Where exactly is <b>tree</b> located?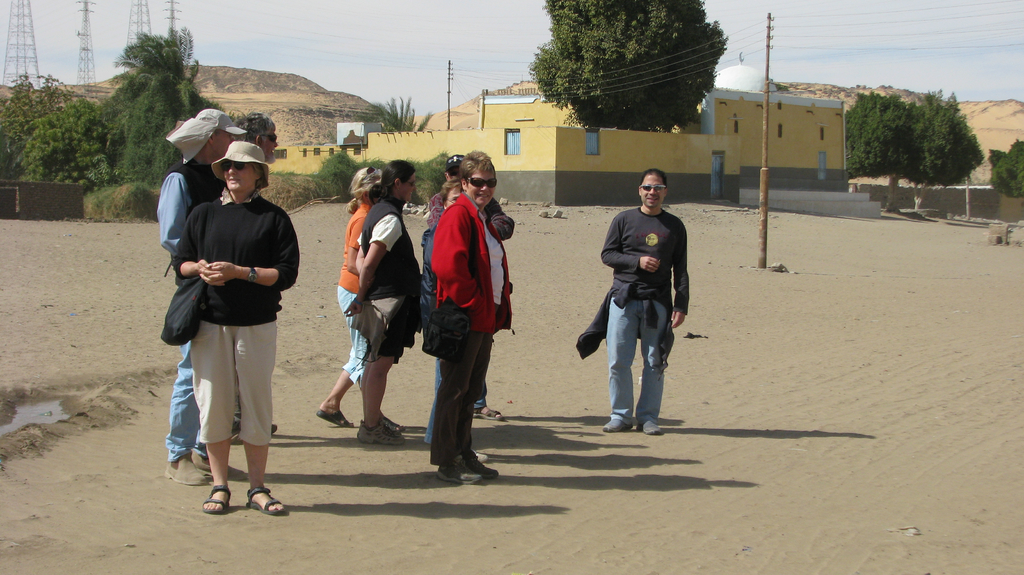
Its bounding box is 365, 92, 439, 130.
